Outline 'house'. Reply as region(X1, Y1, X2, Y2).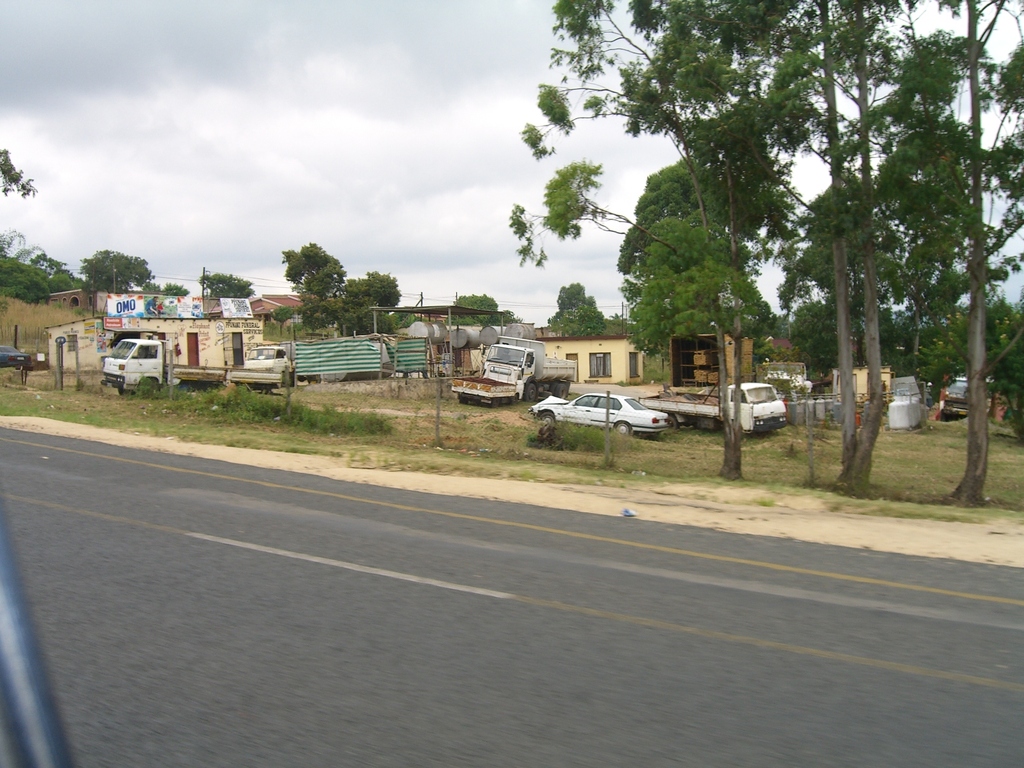
region(537, 331, 639, 380).
